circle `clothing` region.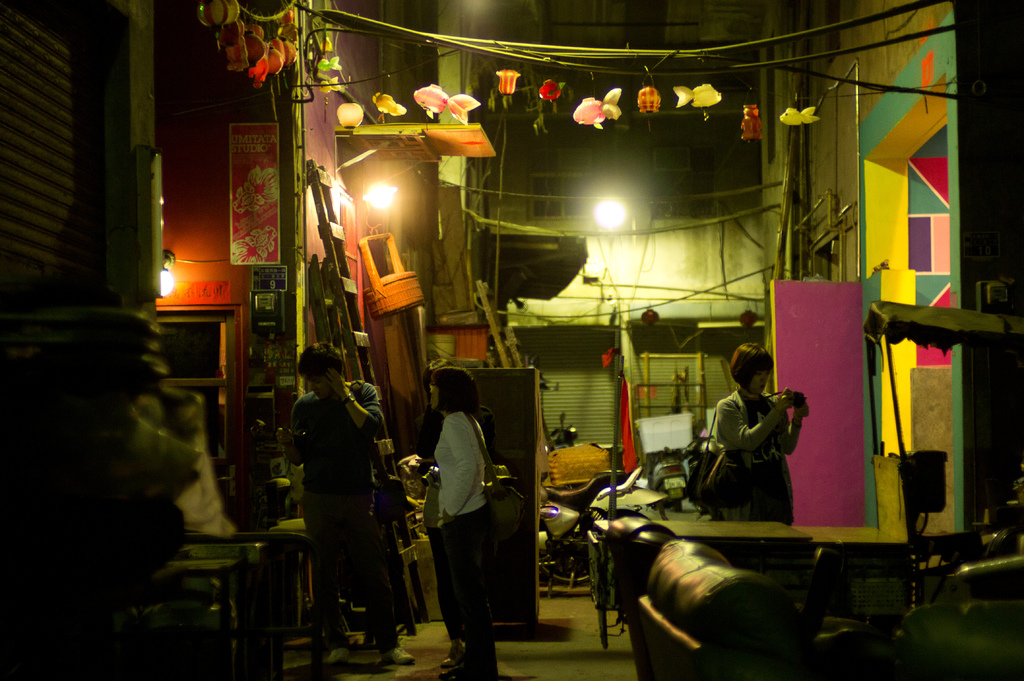
Region: region(421, 407, 508, 678).
